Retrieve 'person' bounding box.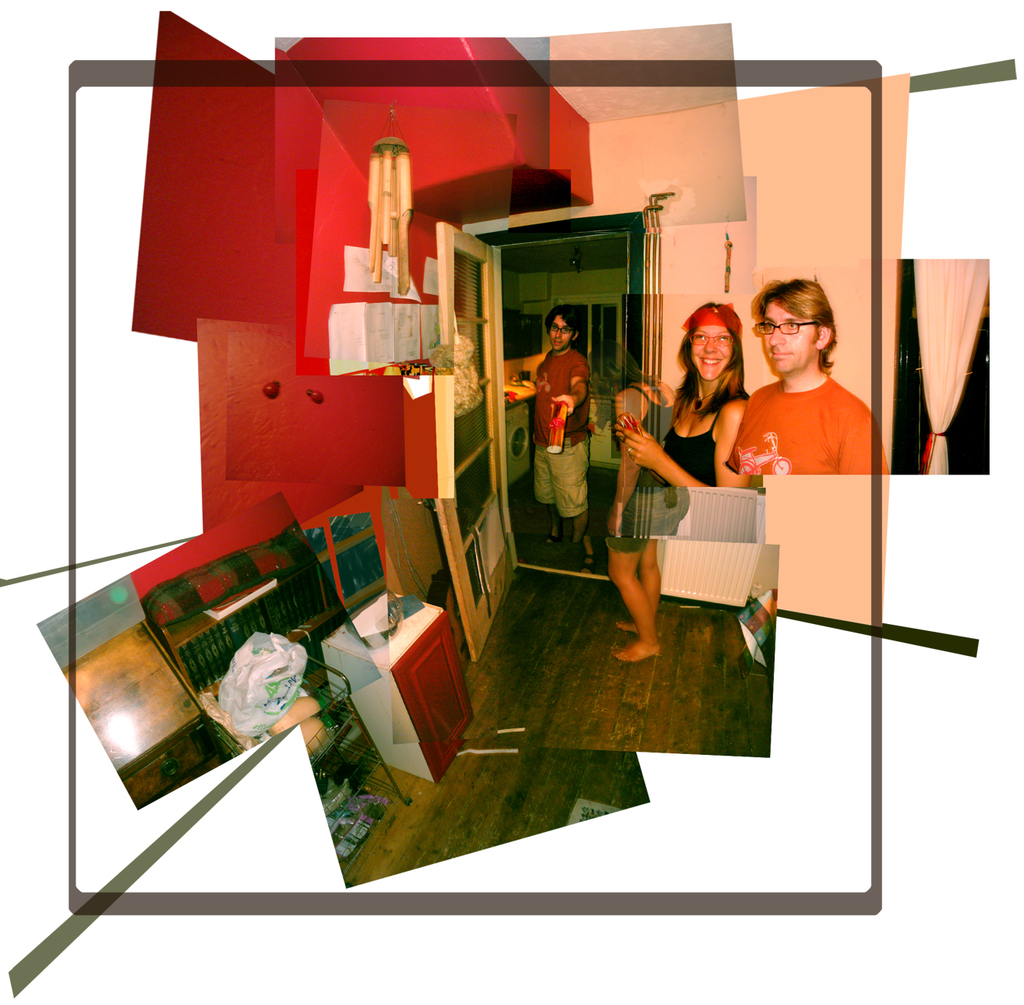
Bounding box: (x1=726, y1=278, x2=891, y2=485).
